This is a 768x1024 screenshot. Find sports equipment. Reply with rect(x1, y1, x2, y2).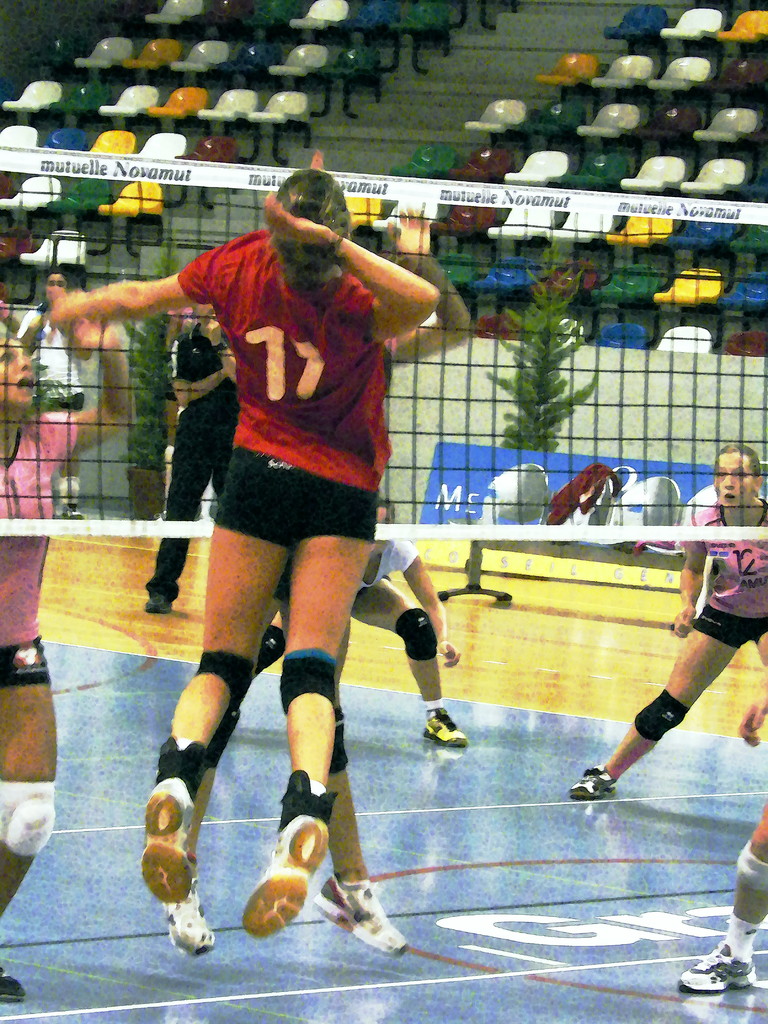
rect(139, 780, 196, 902).
